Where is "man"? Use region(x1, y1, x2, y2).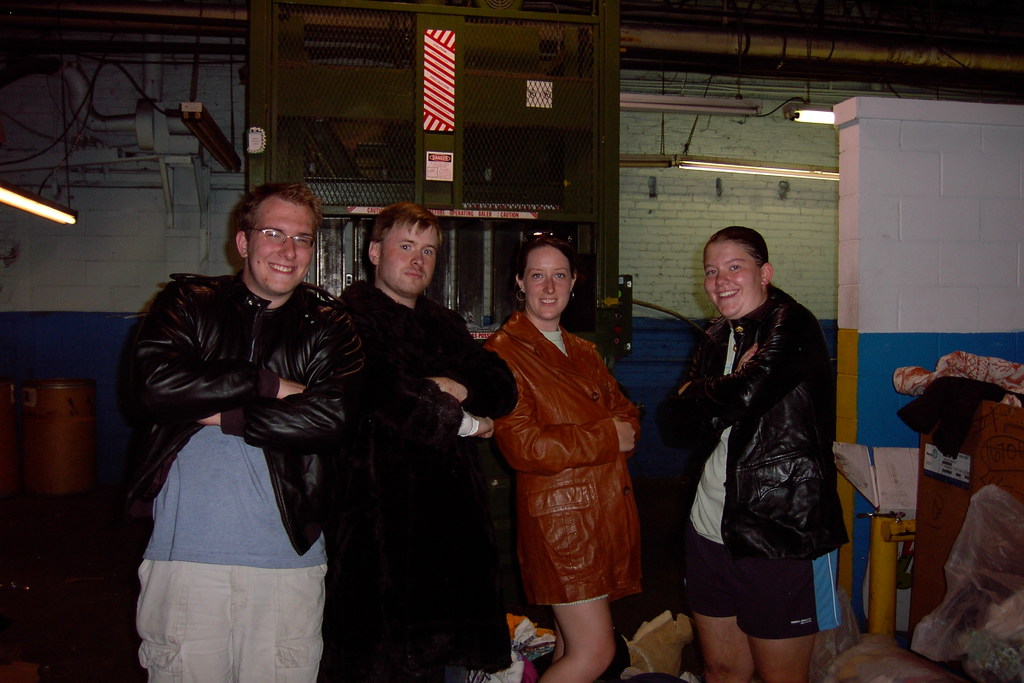
region(337, 204, 518, 682).
